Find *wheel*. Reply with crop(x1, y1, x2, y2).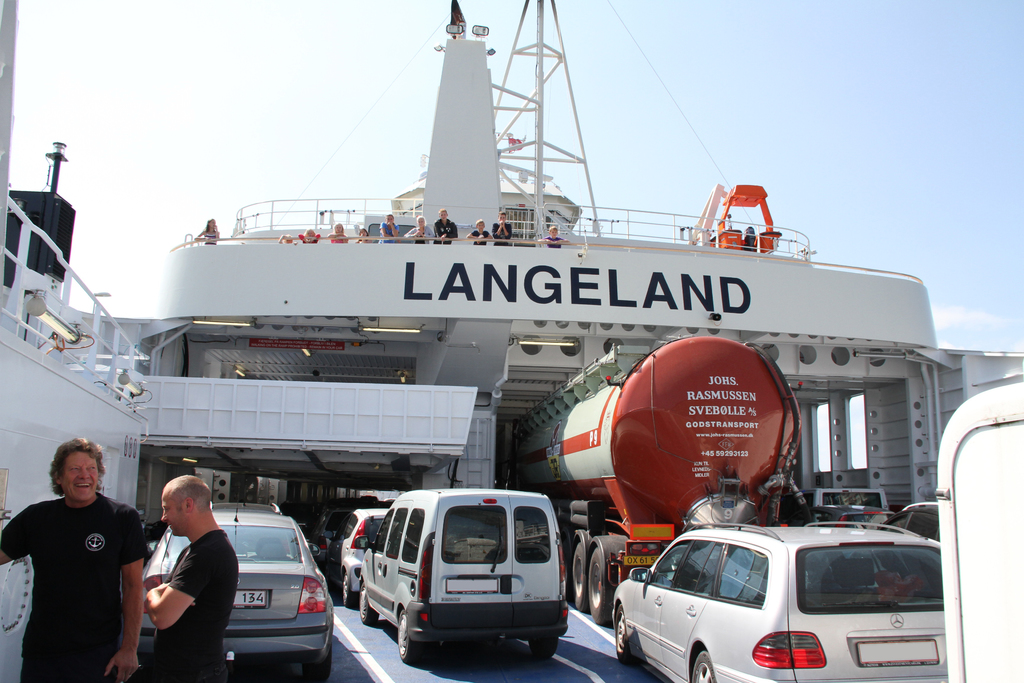
crop(342, 575, 353, 607).
